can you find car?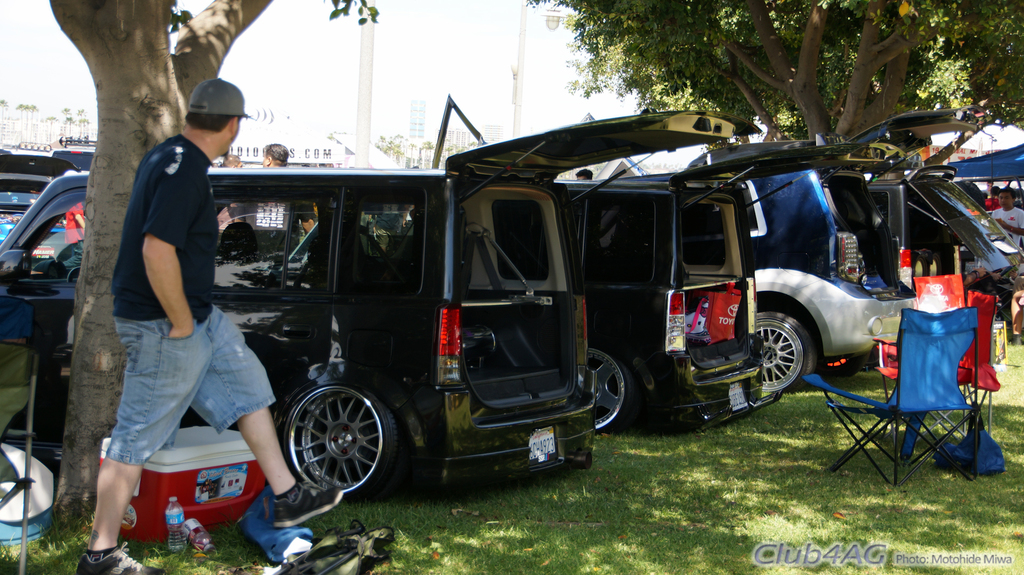
Yes, bounding box: detection(0, 96, 768, 473).
